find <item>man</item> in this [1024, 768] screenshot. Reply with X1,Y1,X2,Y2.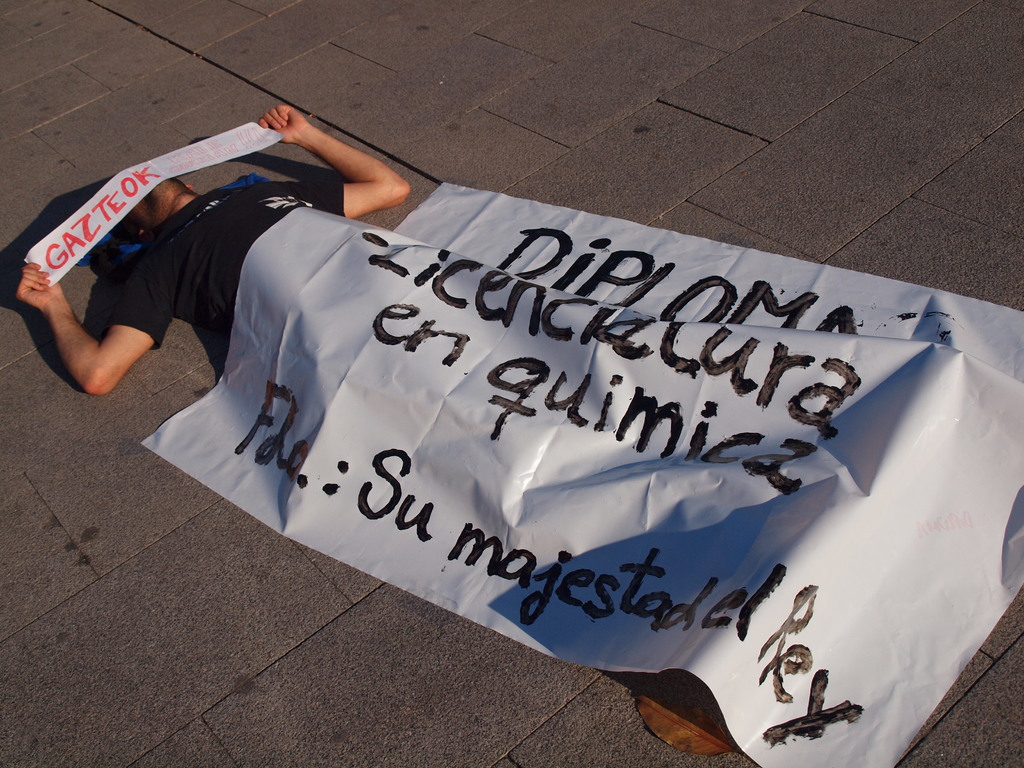
15,102,416,407.
